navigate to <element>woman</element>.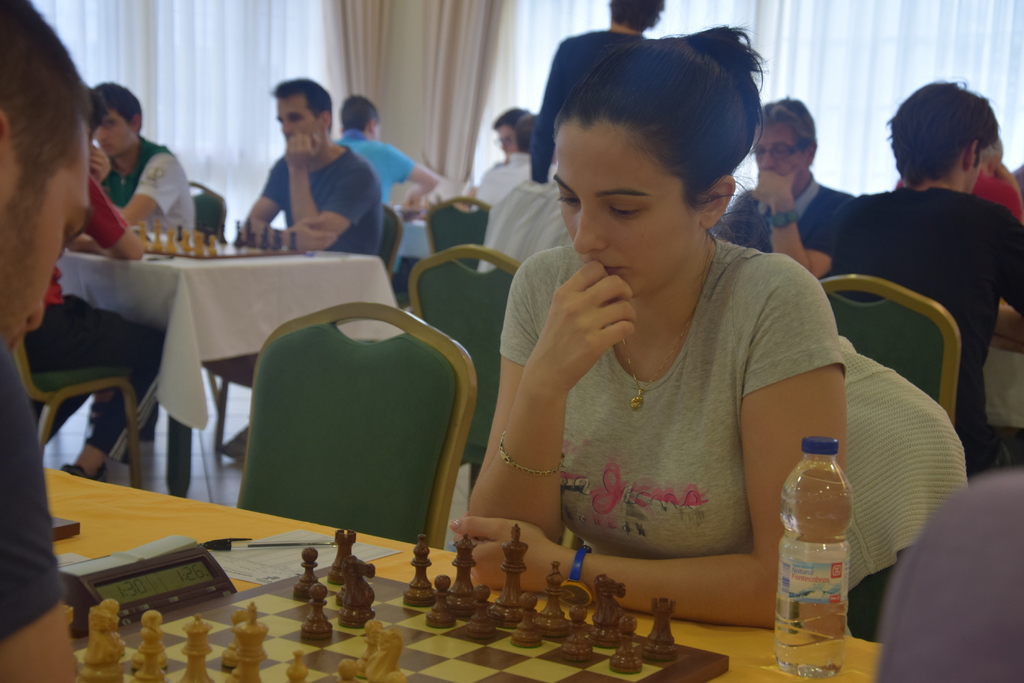
Navigation target: locate(441, 25, 854, 623).
